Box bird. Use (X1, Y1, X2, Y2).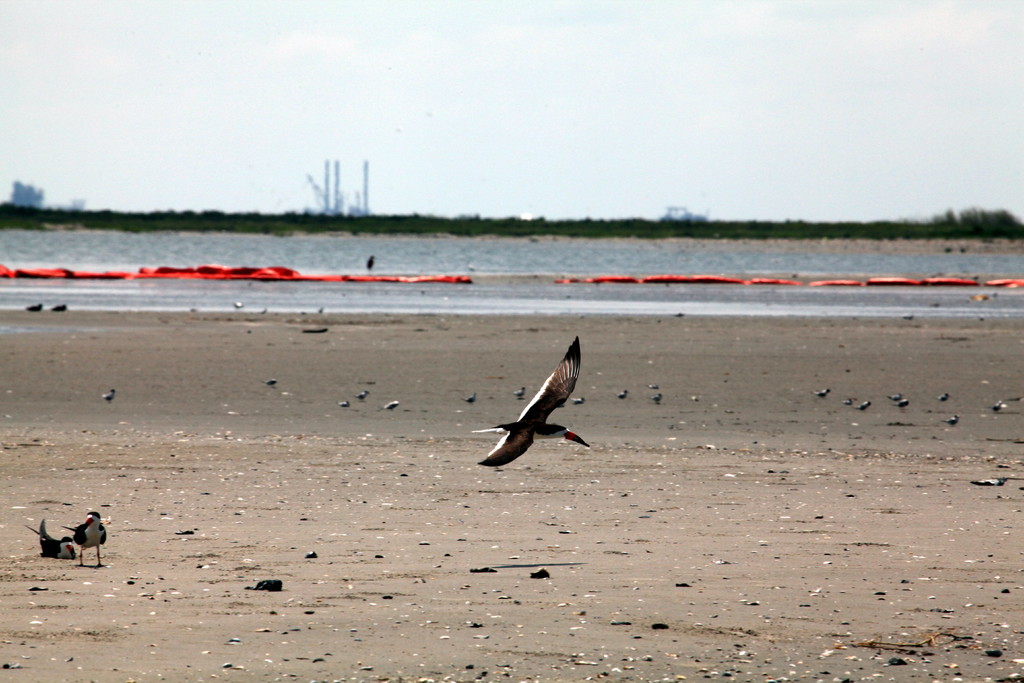
(840, 397, 858, 404).
